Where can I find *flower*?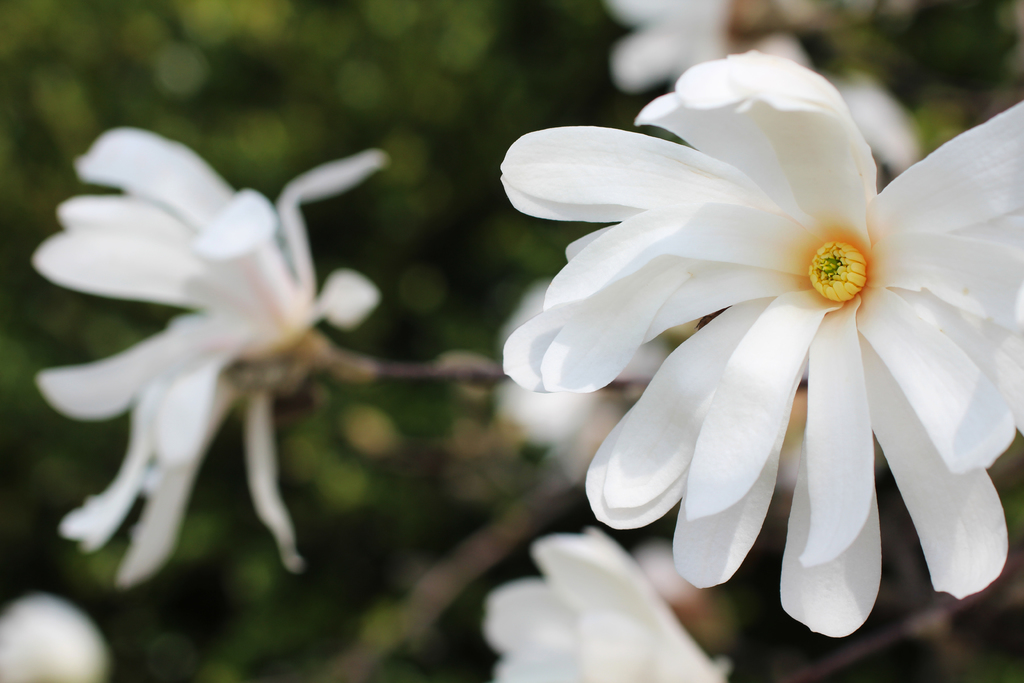
You can find it at (500, 45, 1023, 644).
